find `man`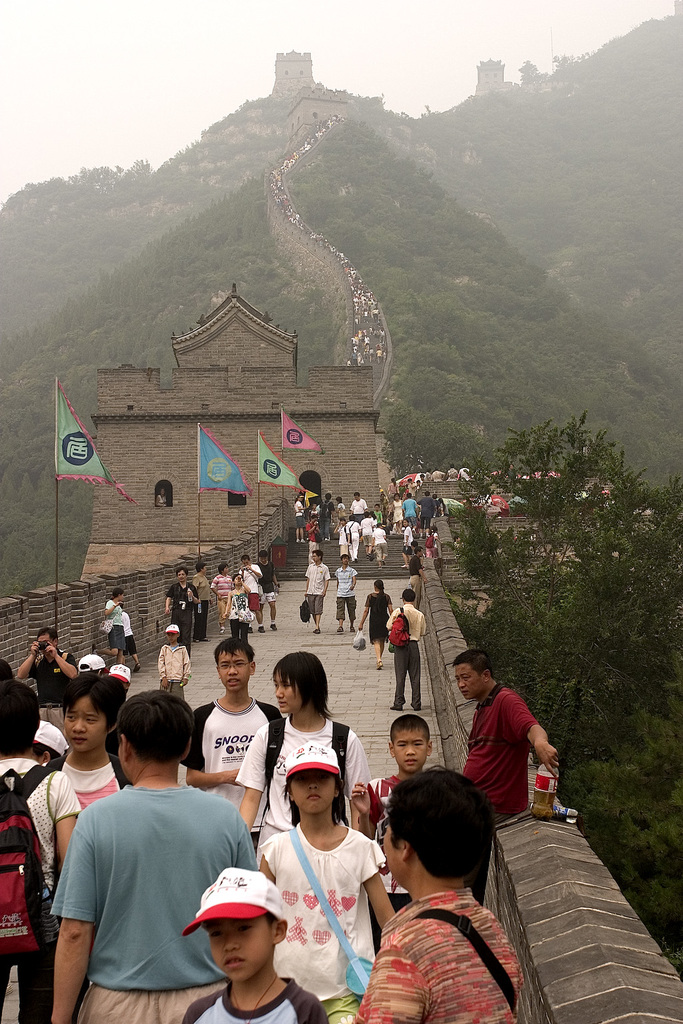
crop(334, 553, 357, 631)
